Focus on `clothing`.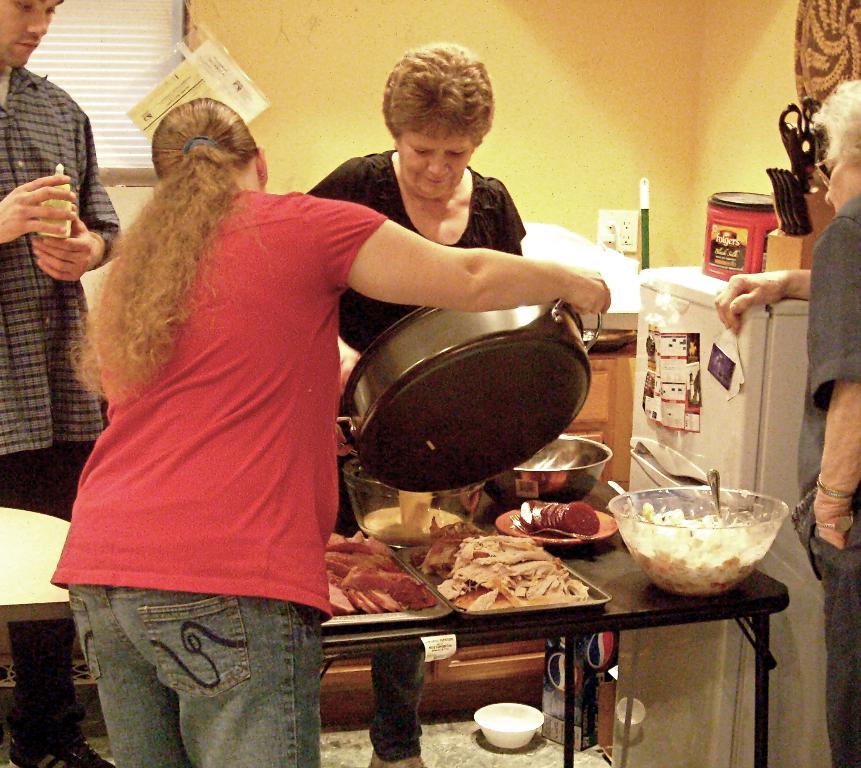
Focused at (x1=50, y1=189, x2=386, y2=767).
